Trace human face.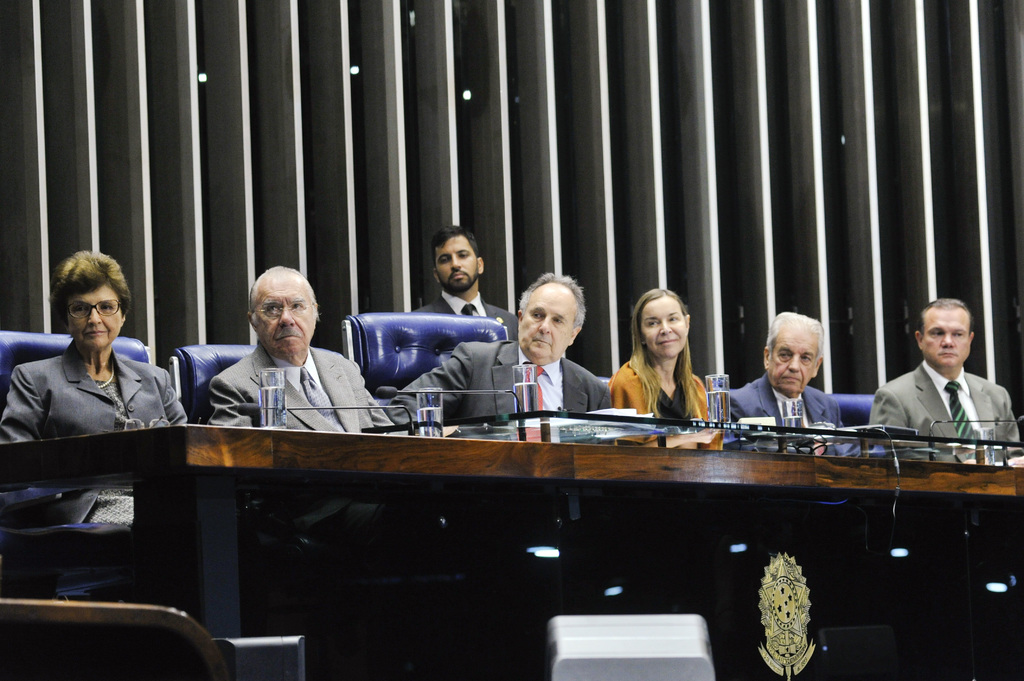
Traced to 435, 229, 480, 288.
